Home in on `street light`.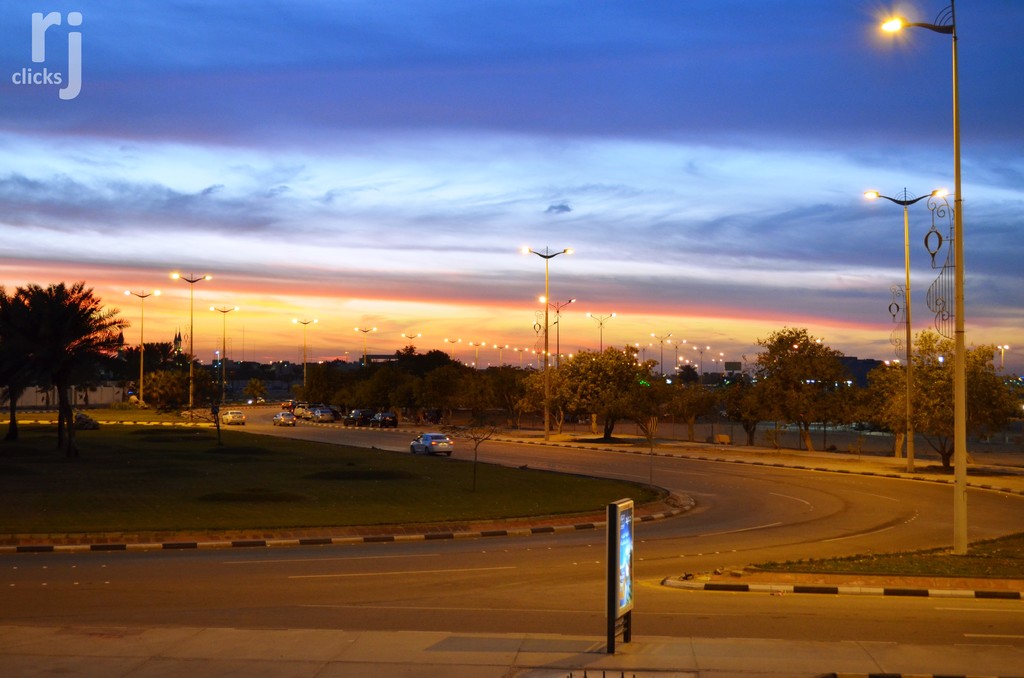
Homed in at 399 330 423 344.
